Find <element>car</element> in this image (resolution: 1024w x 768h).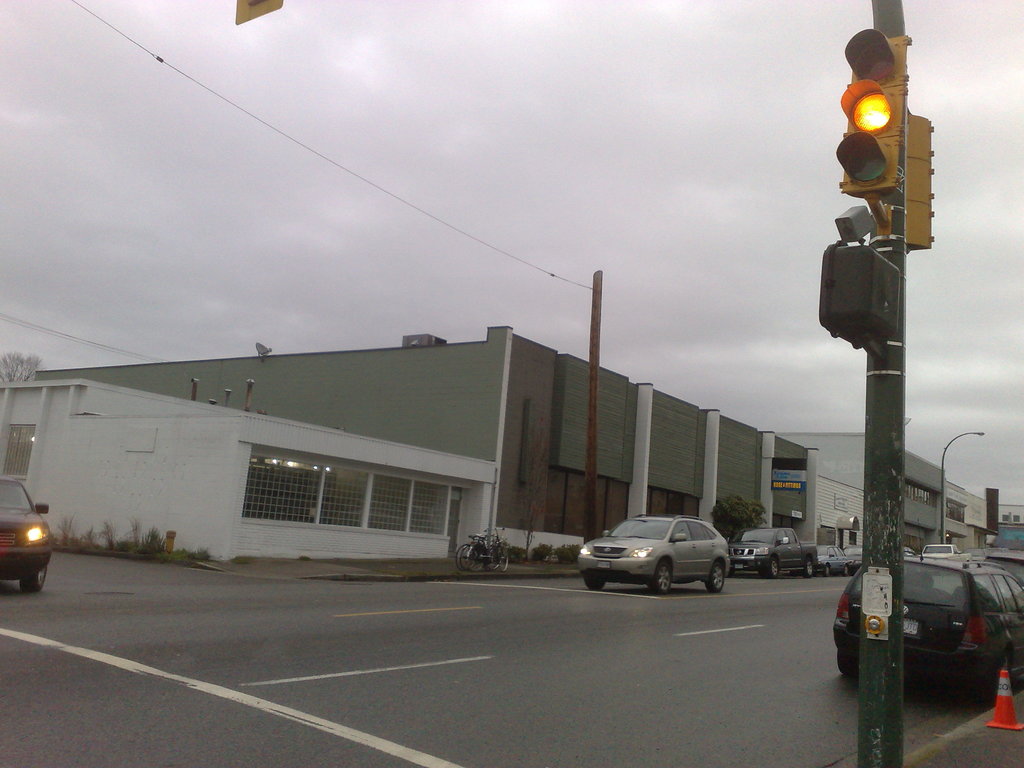
[left=977, top=555, right=1023, bottom=589].
